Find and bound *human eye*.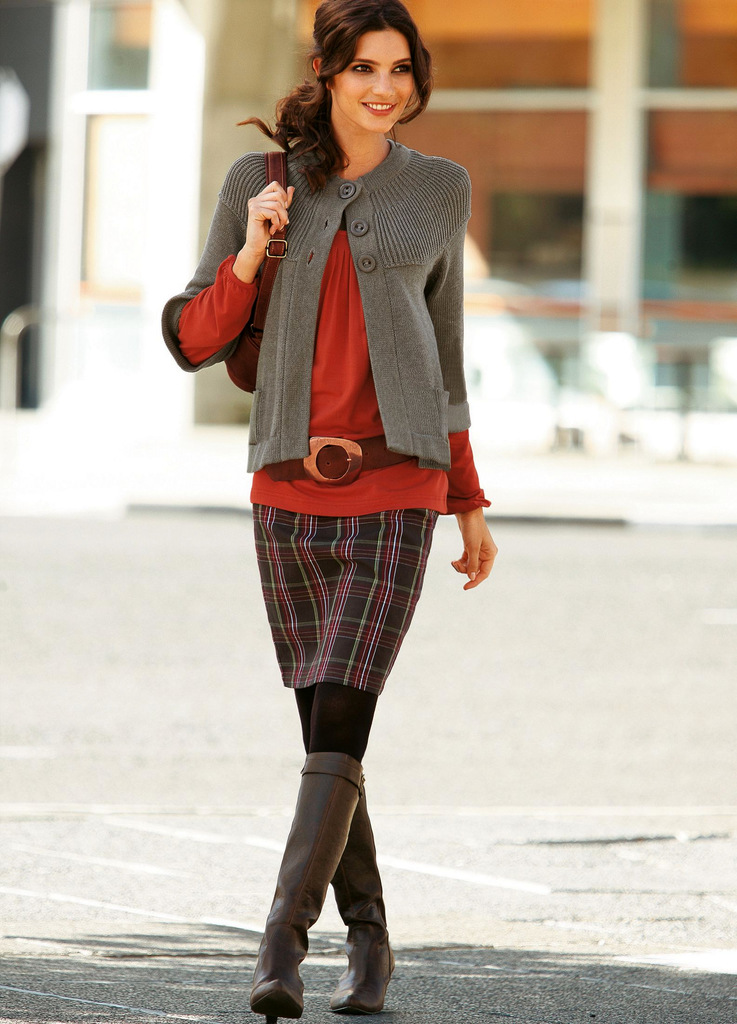
Bound: {"x1": 347, "y1": 57, "x2": 377, "y2": 83}.
